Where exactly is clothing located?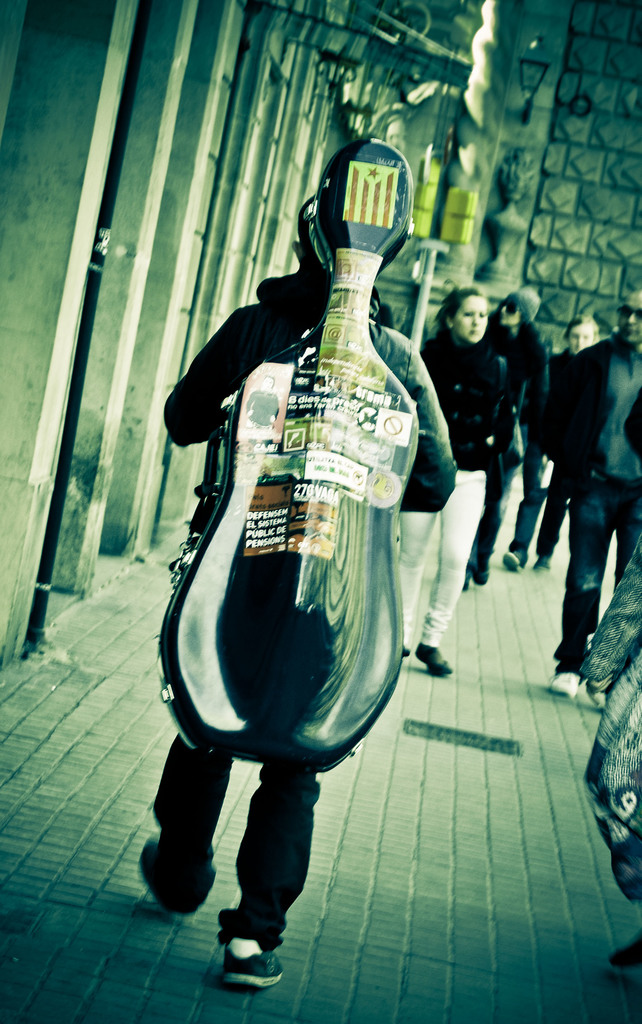
Its bounding box is Rect(535, 276, 632, 687).
